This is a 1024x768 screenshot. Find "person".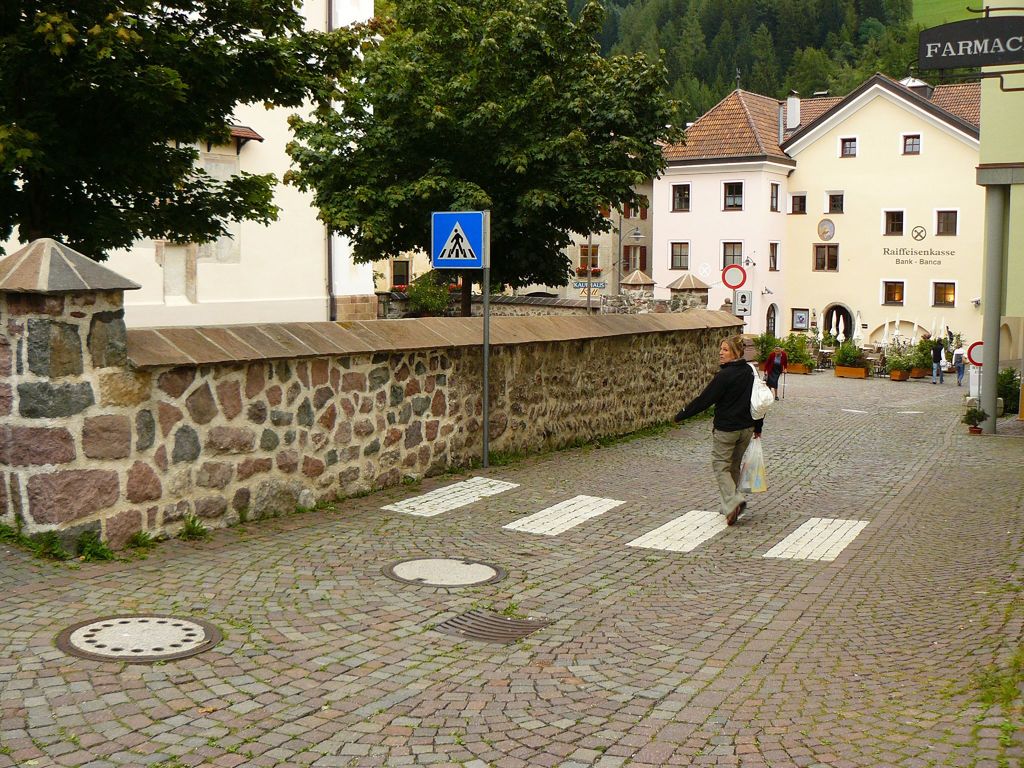
Bounding box: 761 345 786 397.
